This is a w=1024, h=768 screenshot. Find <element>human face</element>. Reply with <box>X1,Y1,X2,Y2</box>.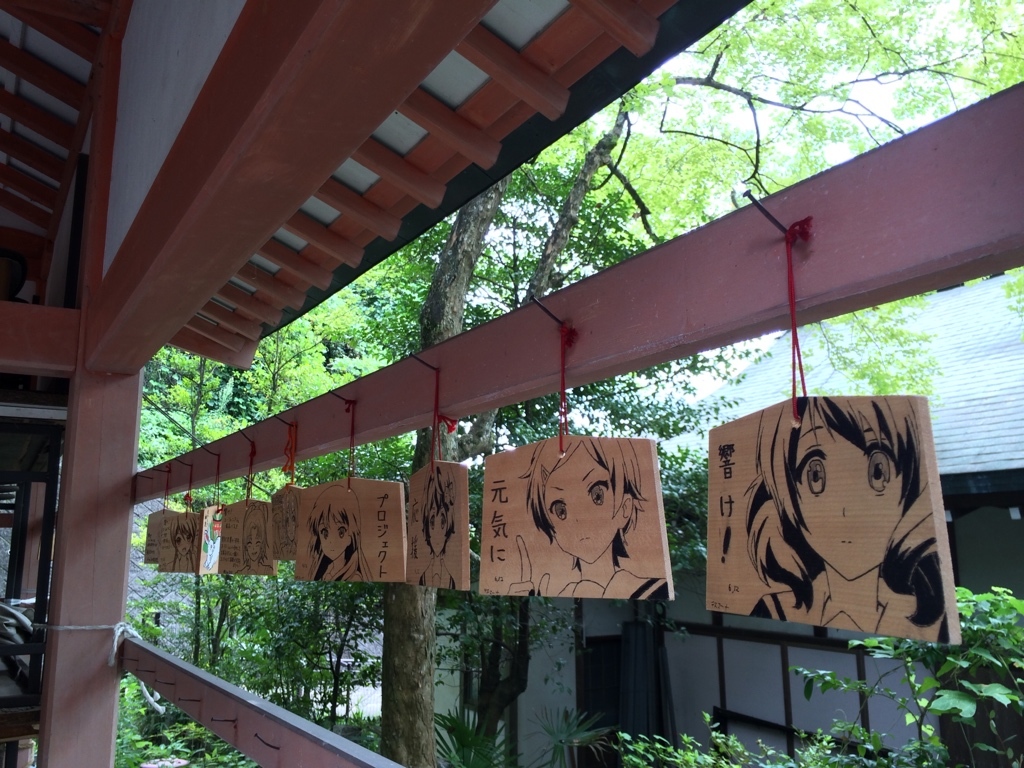
<box>318,510,347,560</box>.
